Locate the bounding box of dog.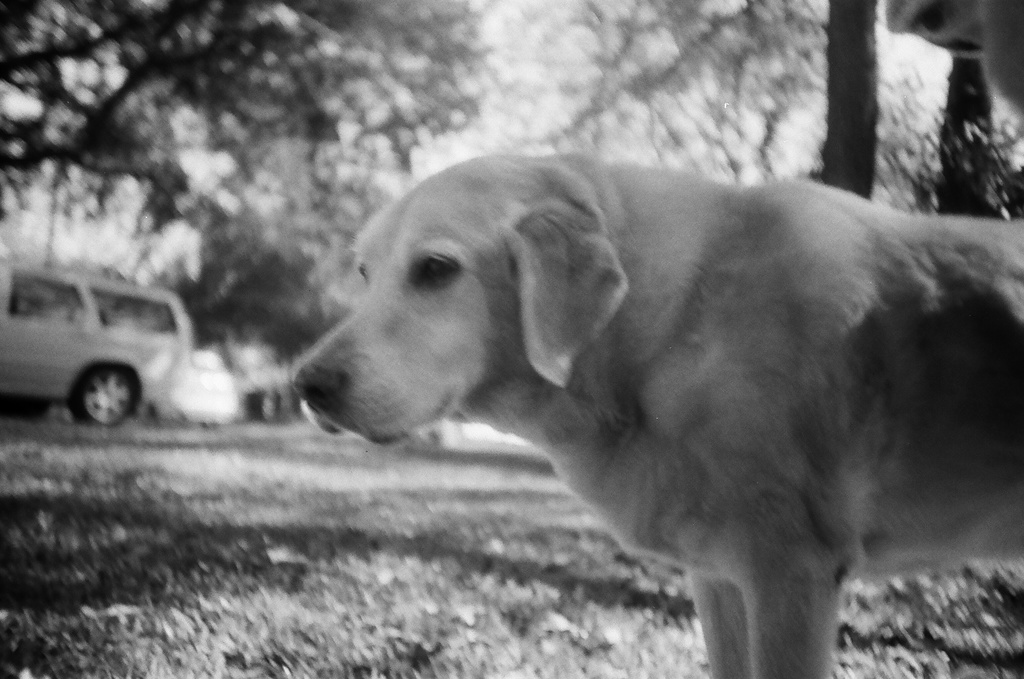
Bounding box: (x1=291, y1=152, x2=1023, y2=678).
